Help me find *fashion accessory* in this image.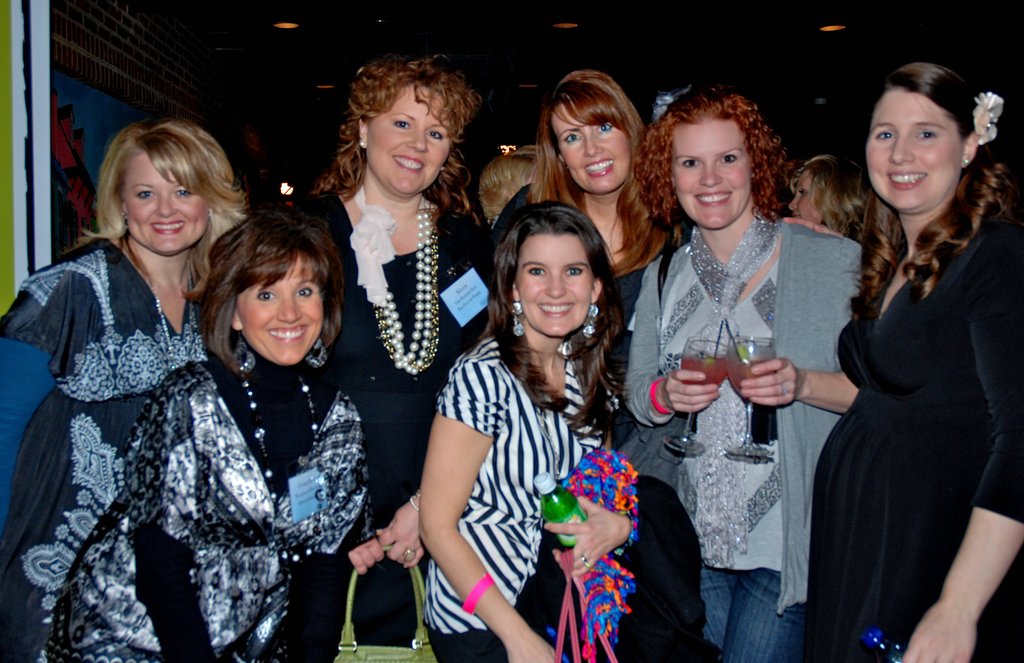
Found it: crop(232, 332, 254, 374).
